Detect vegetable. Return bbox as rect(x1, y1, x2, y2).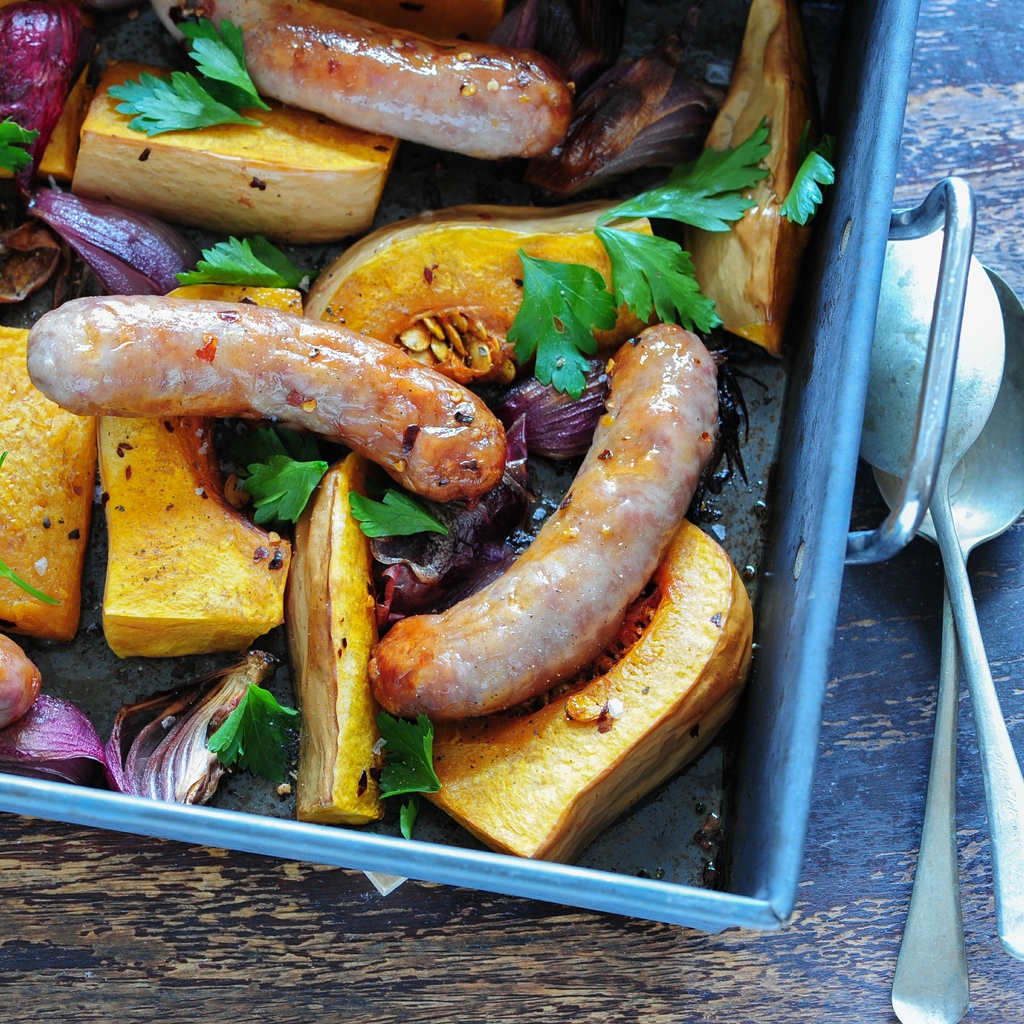
rect(0, 652, 279, 810).
